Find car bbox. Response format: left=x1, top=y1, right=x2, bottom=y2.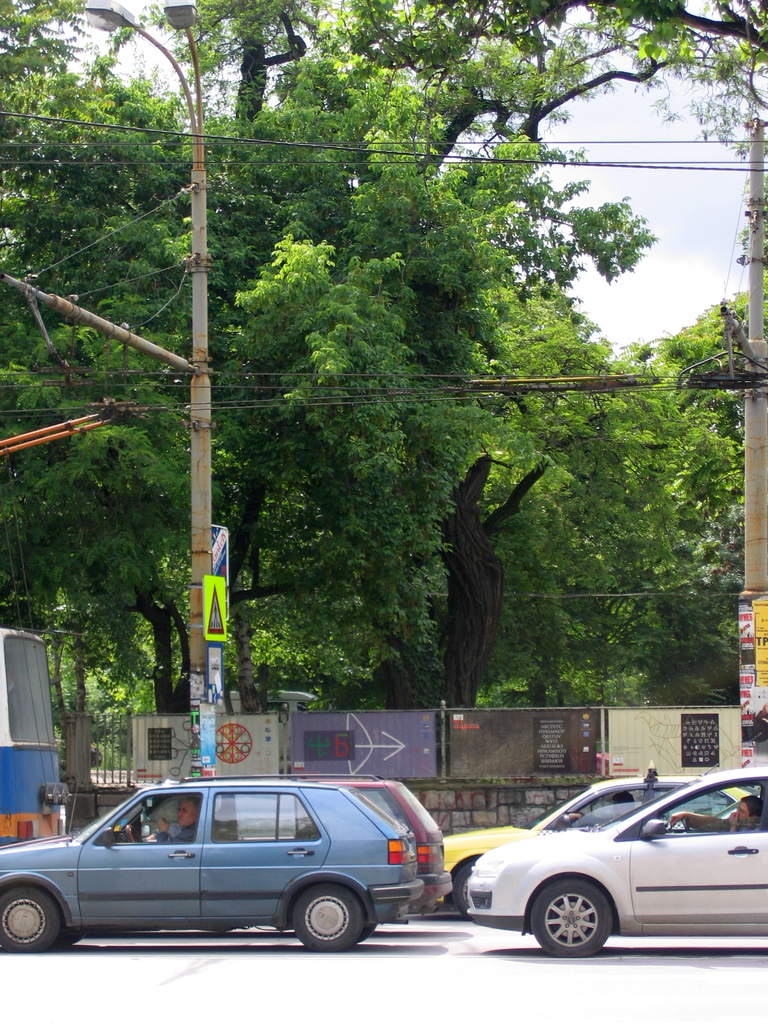
left=465, top=776, right=700, bottom=915.
